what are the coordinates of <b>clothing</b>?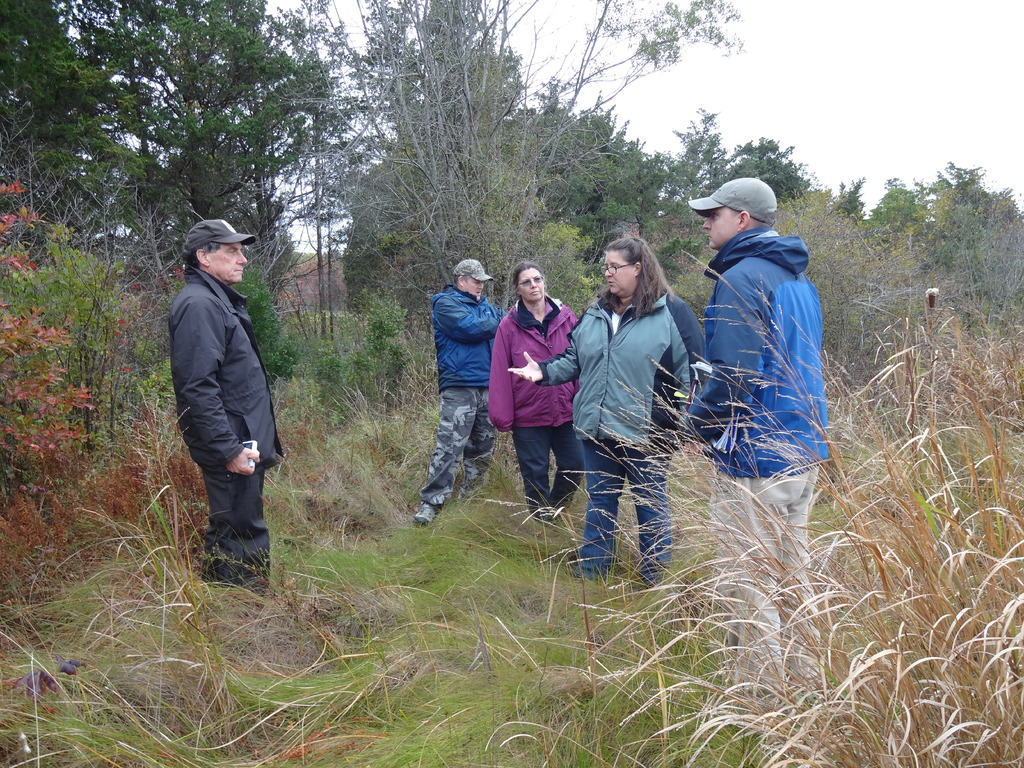
box=[170, 262, 286, 598].
